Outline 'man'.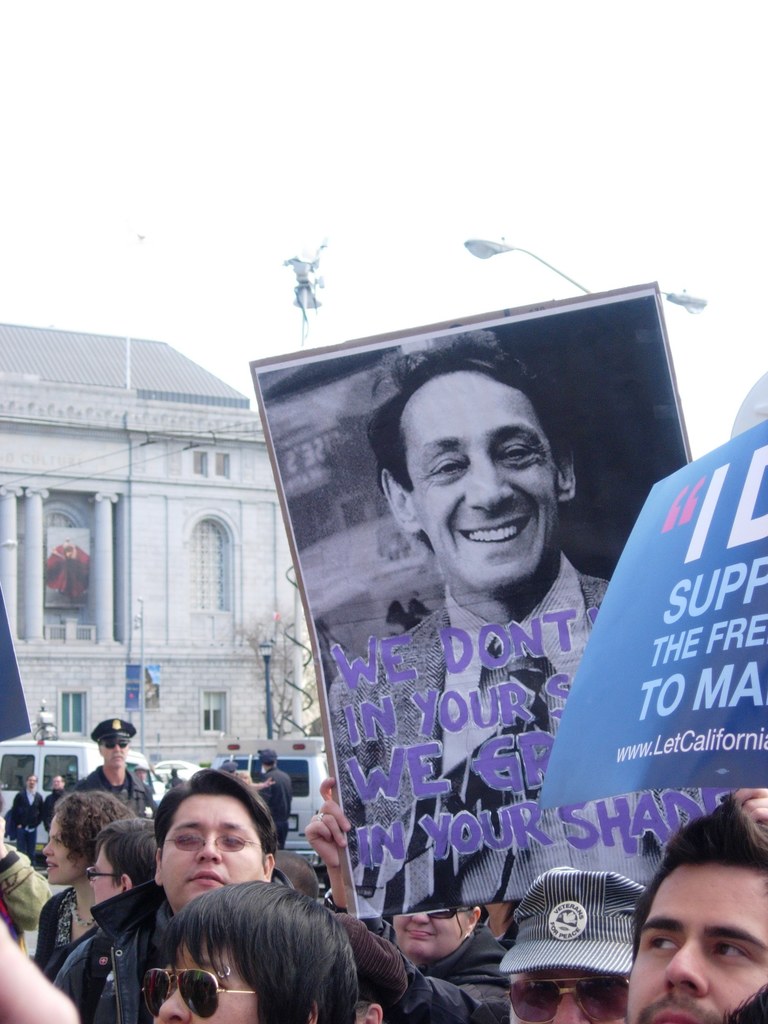
Outline: x1=312, y1=340, x2=647, y2=939.
